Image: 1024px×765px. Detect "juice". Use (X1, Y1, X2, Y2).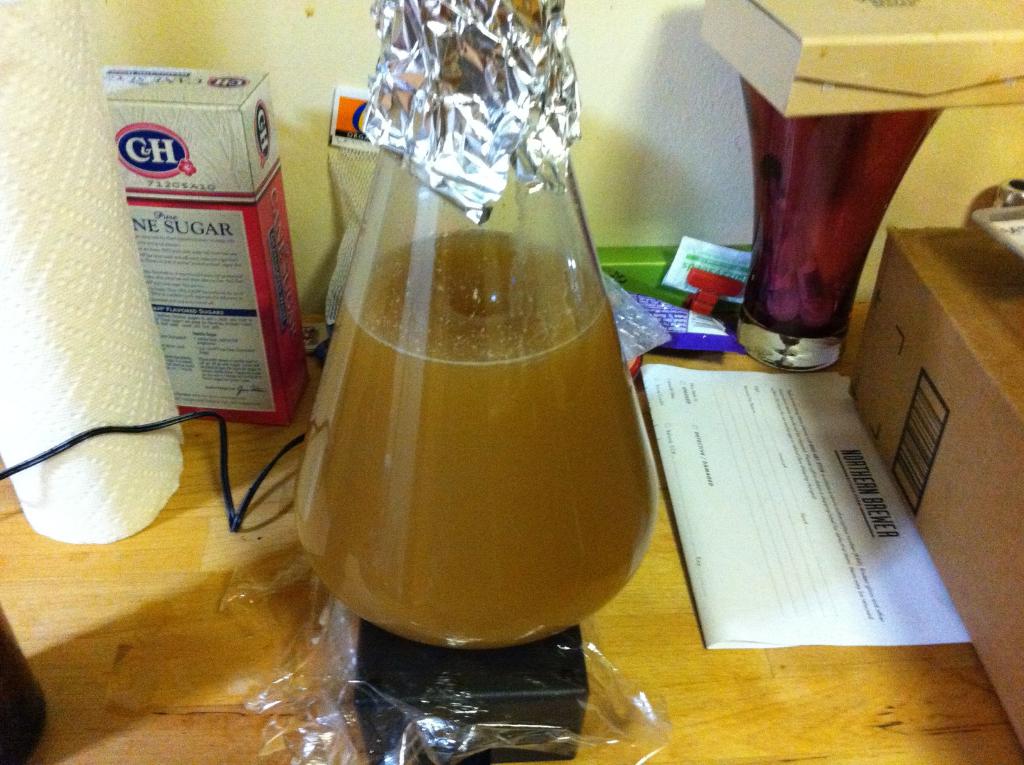
(285, 224, 662, 659).
